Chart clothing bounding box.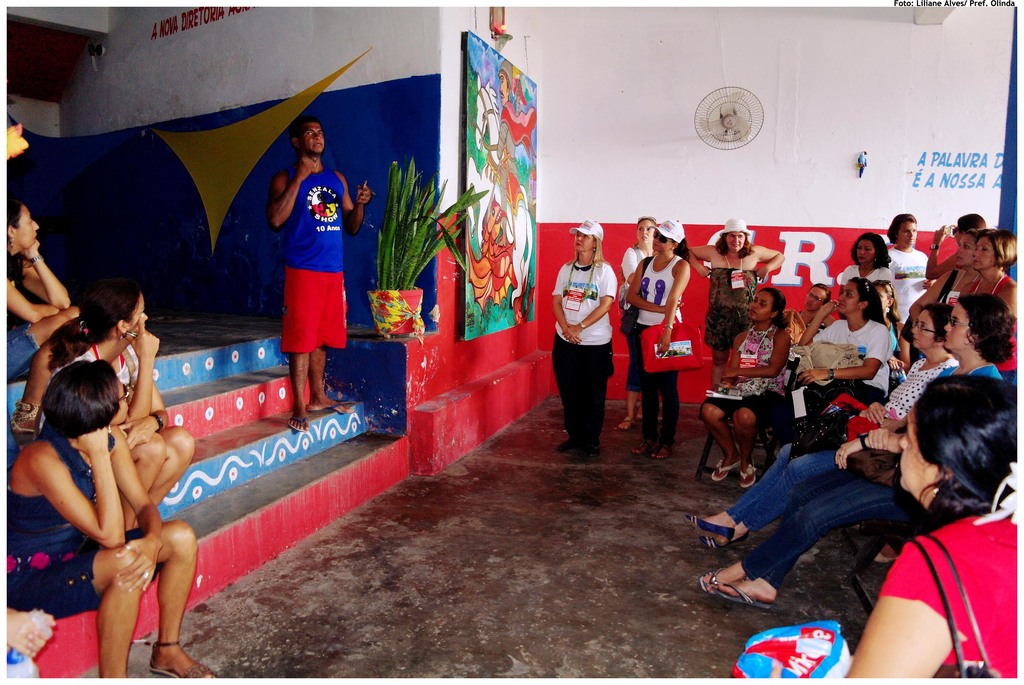
Charted: Rect(0, 428, 104, 616).
